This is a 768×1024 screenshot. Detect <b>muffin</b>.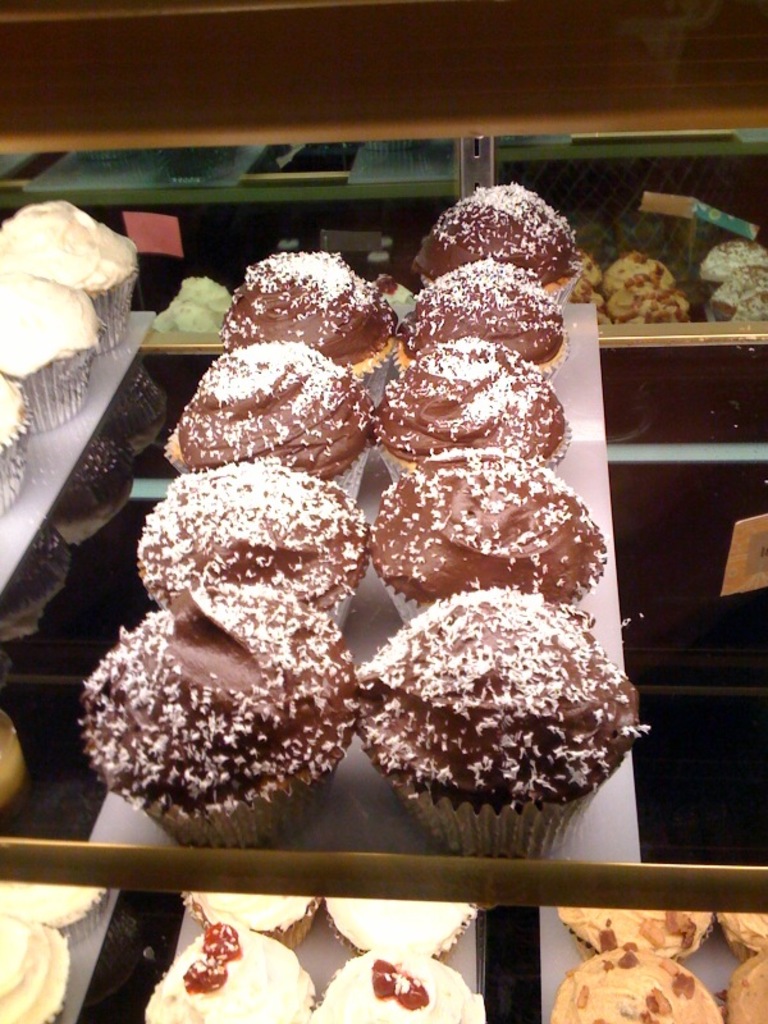
[left=320, top=947, right=484, bottom=1023].
